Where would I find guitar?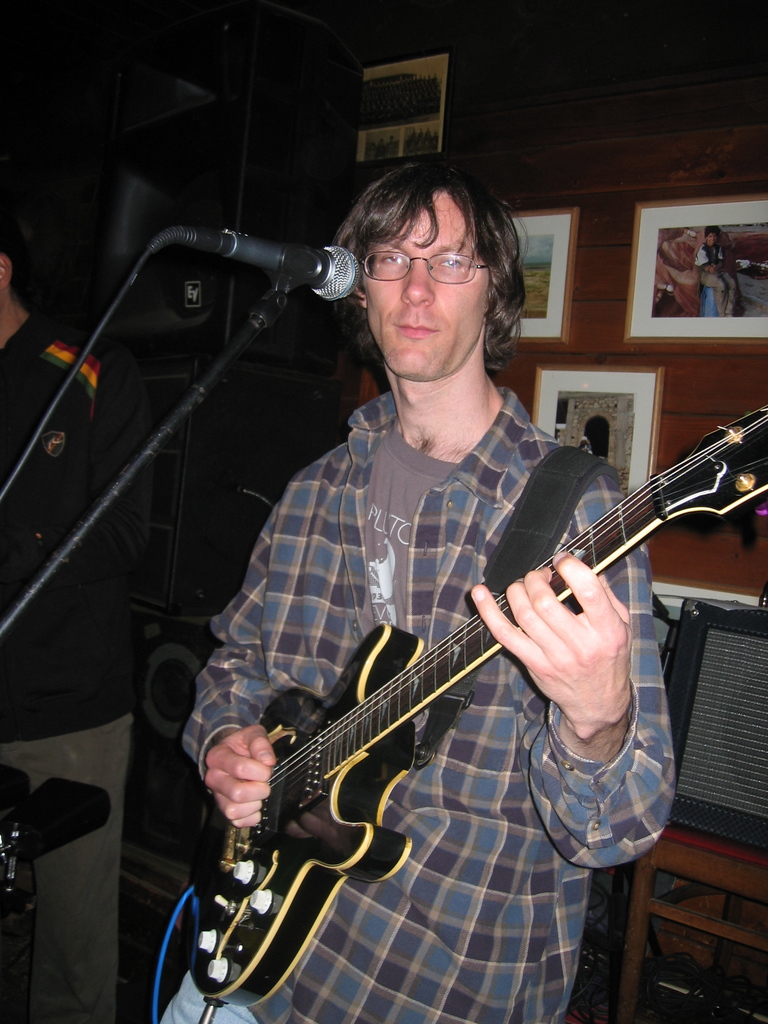
At [left=160, top=383, right=754, bottom=989].
